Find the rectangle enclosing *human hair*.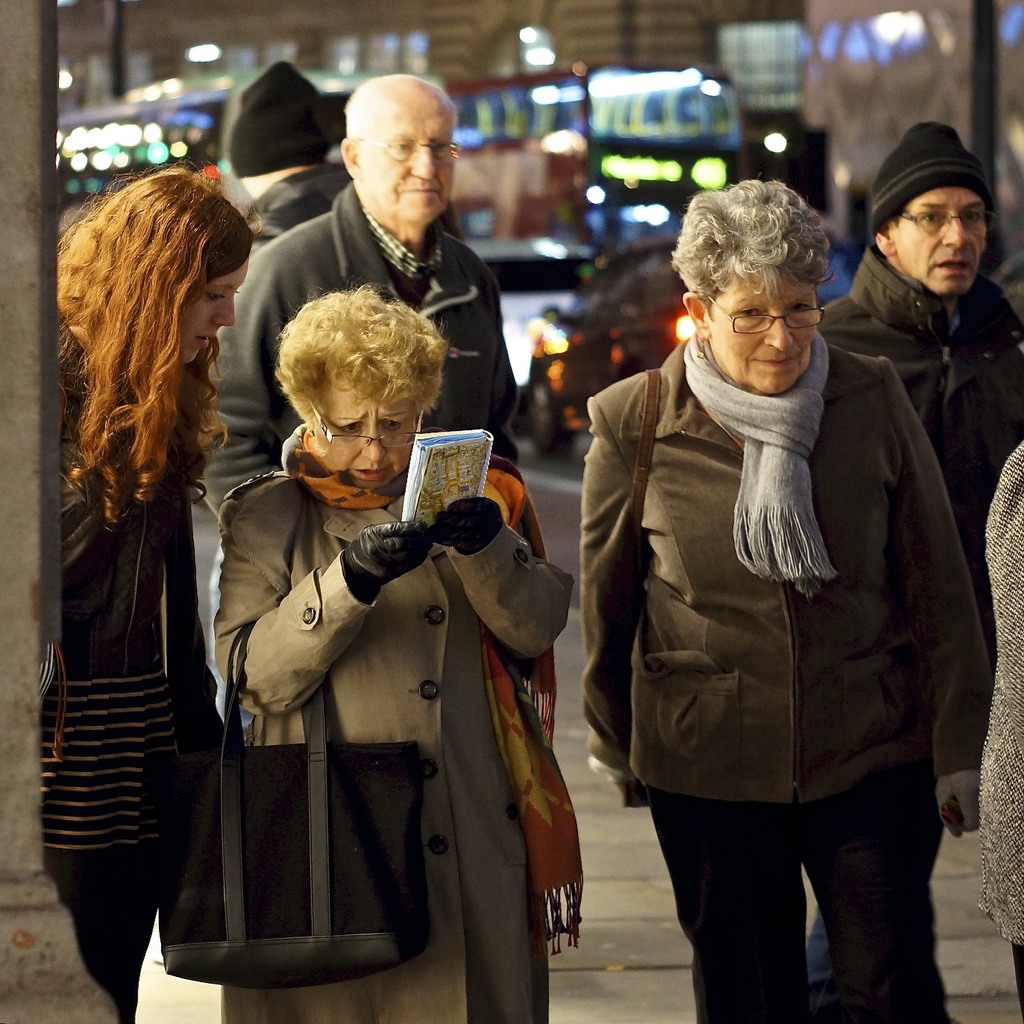
[left=667, top=178, right=830, bottom=330].
